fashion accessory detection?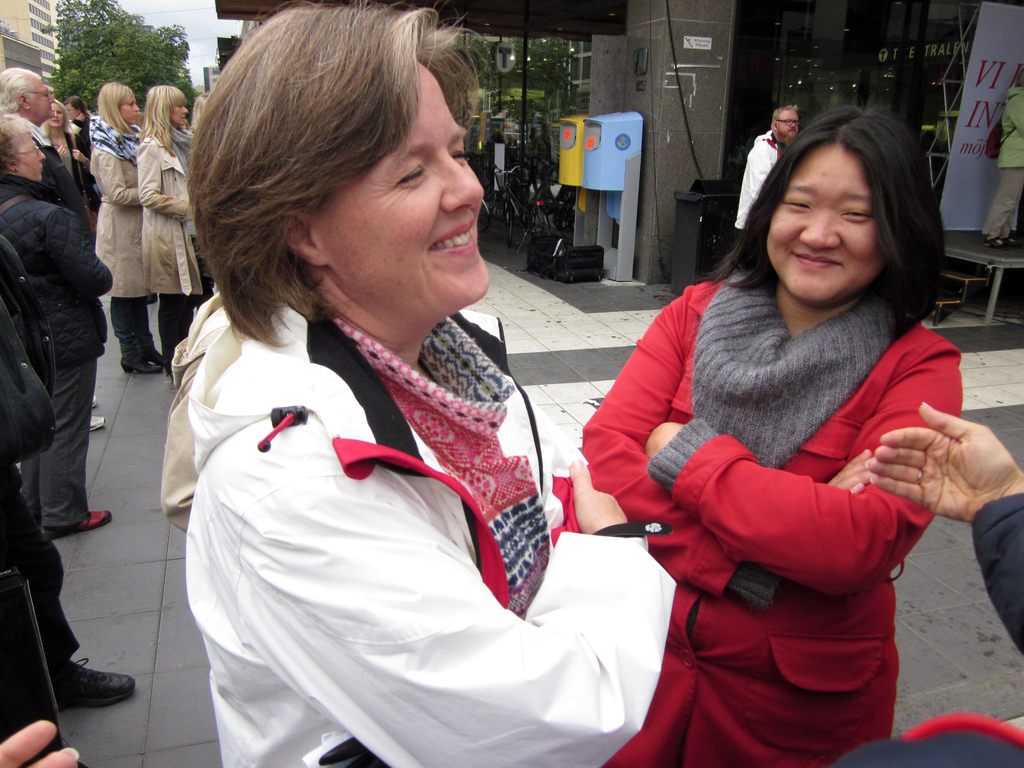
bbox=[90, 415, 107, 432]
